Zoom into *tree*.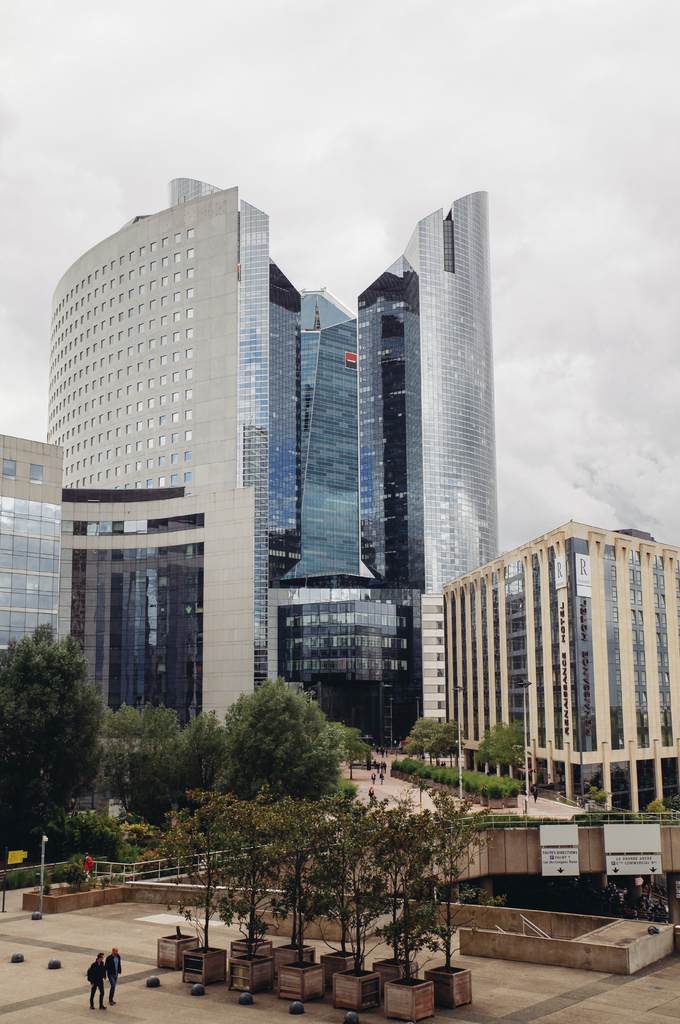
Zoom target: select_region(401, 716, 462, 770).
